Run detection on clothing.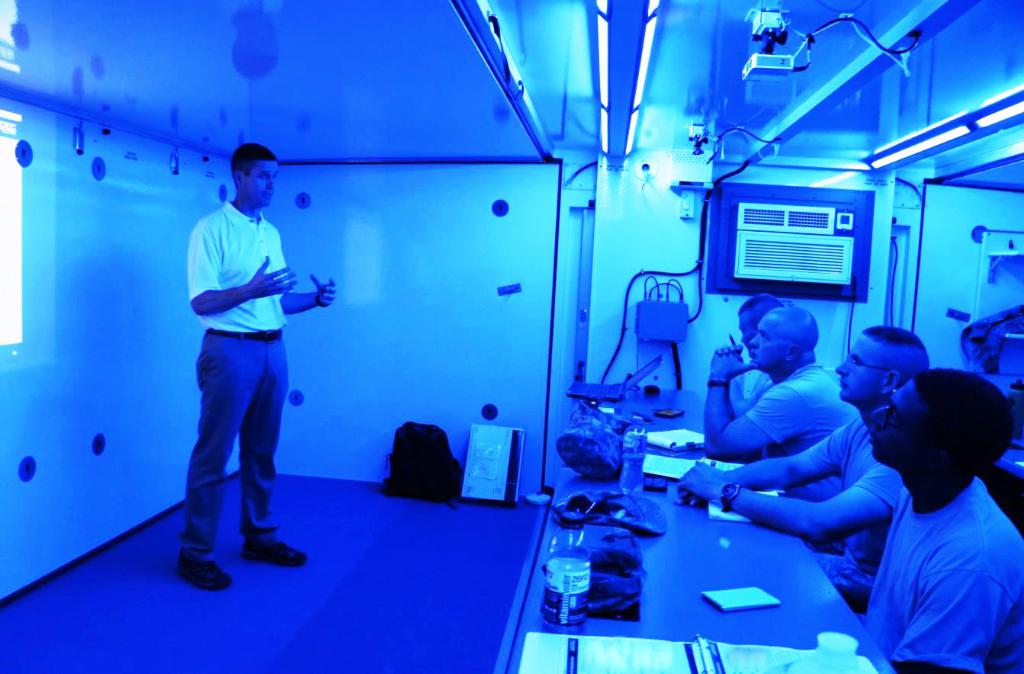
Result: bbox=[753, 371, 776, 394].
